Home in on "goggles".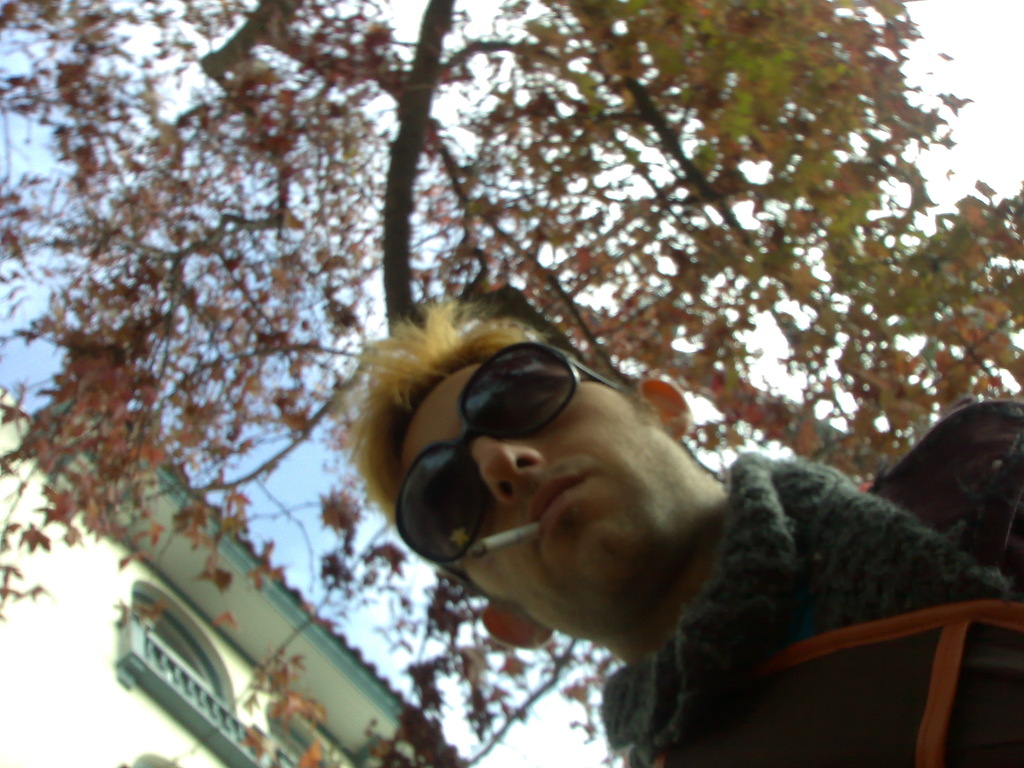
Homed in at (left=395, top=340, right=639, bottom=563).
